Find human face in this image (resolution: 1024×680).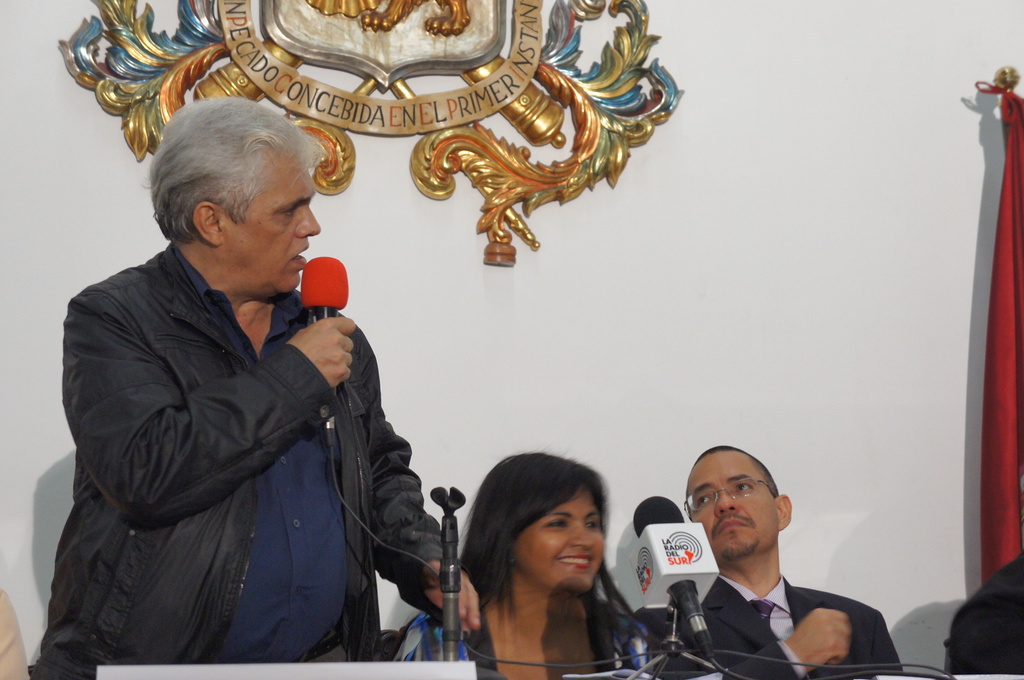
detection(516, 487, 606, 595).
